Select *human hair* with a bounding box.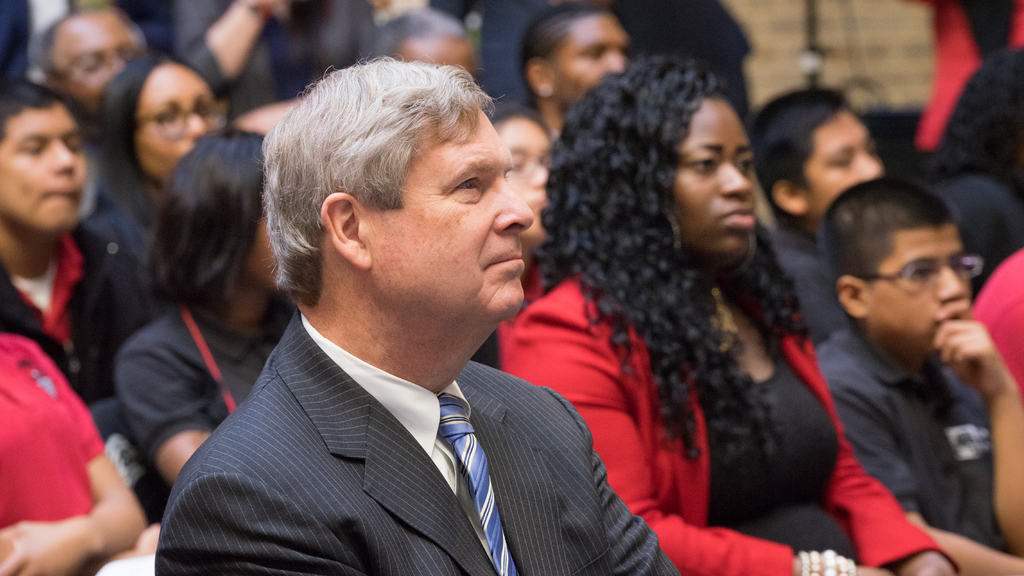
[945,46,1023,174].
